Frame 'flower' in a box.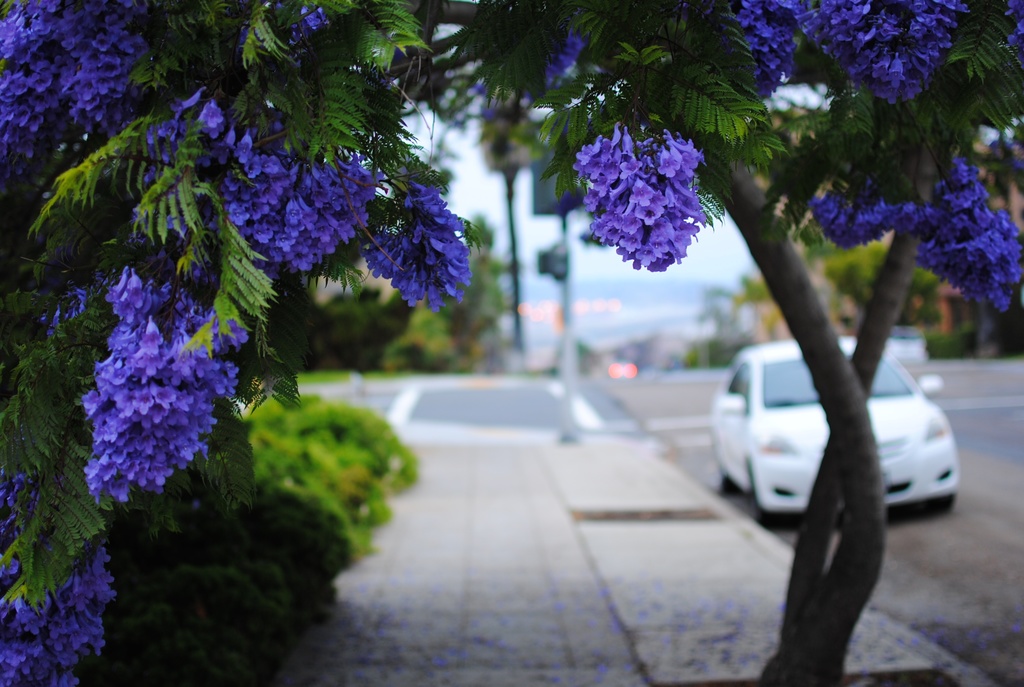
l=812, t=141, r=1023, b=317.
